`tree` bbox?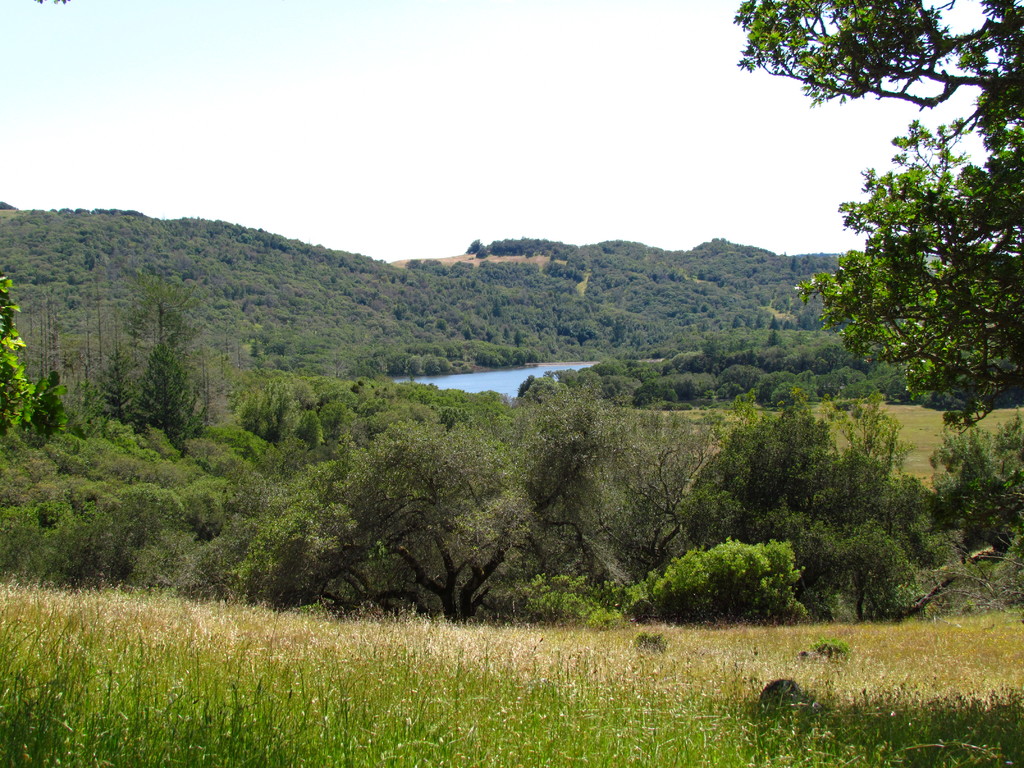
x1=510 y1=351 x2=628 y2=420
